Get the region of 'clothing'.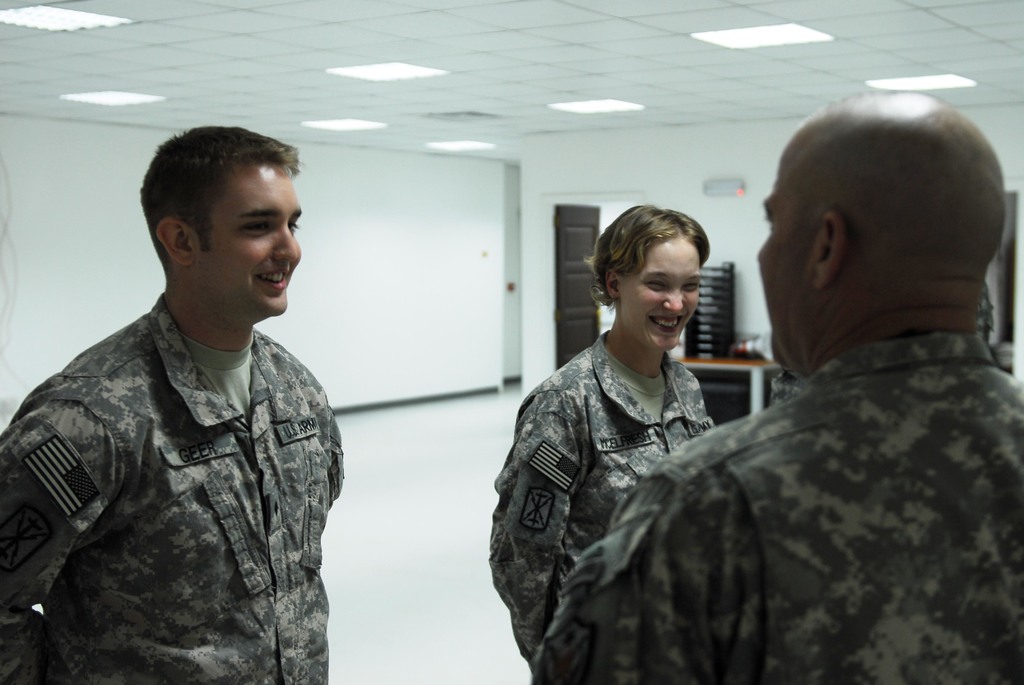
region(529, 335, 1023, 684).
